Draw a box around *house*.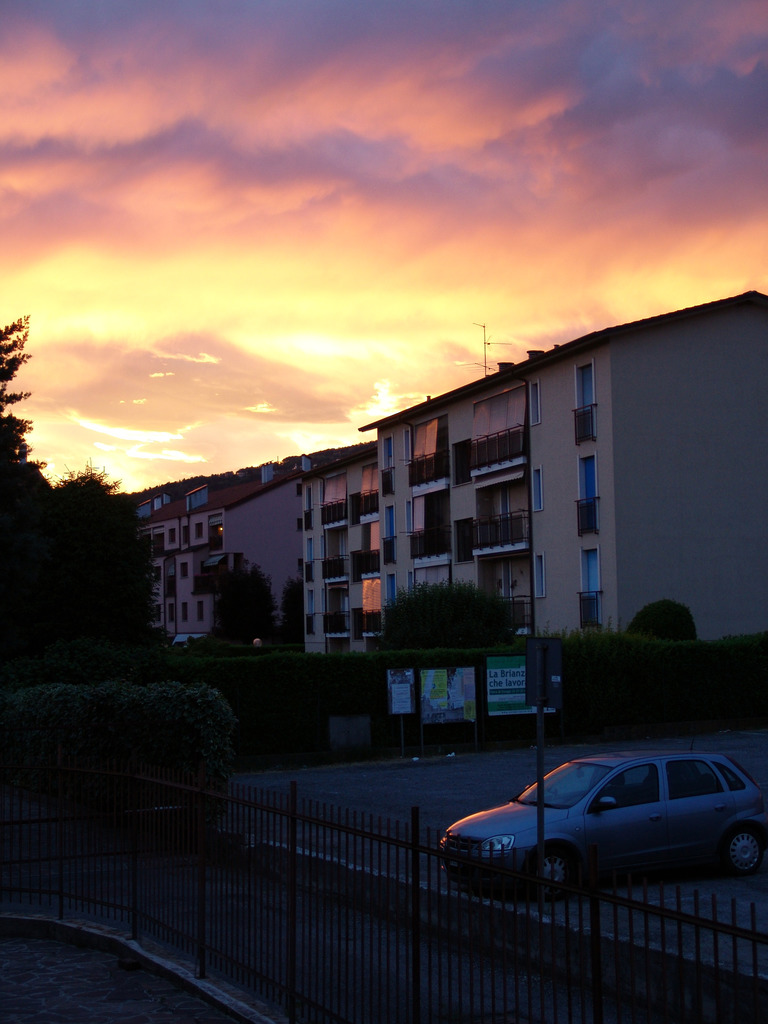
{"x1": 291, "y1": 460, "x2": 396, "y2": 680}.
